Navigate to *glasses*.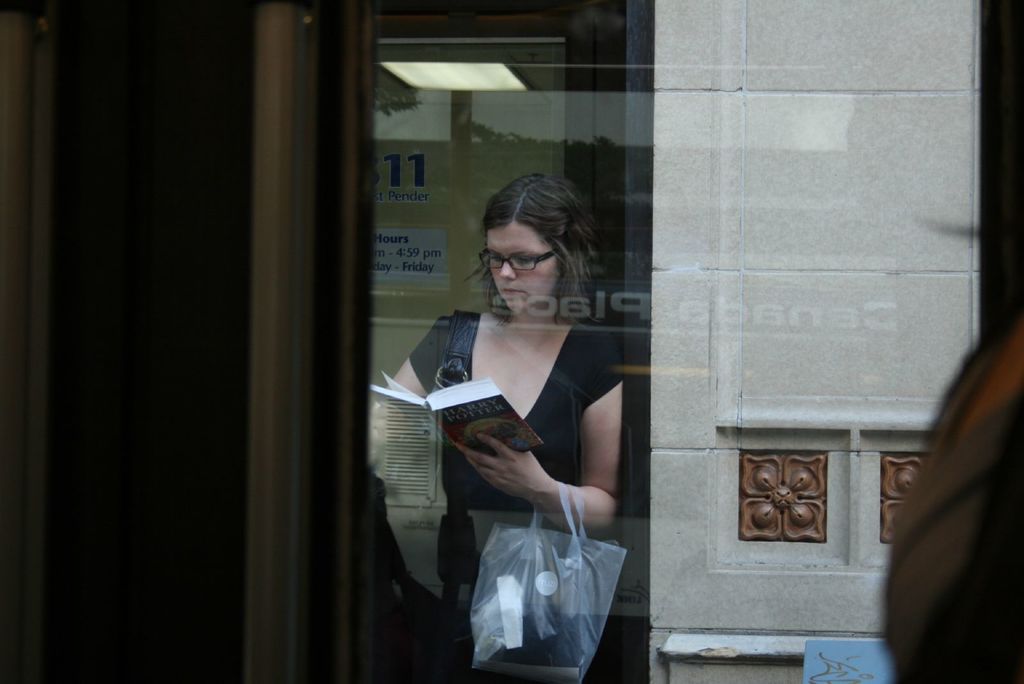
Navigation target: (481, 248, 559, 271).
